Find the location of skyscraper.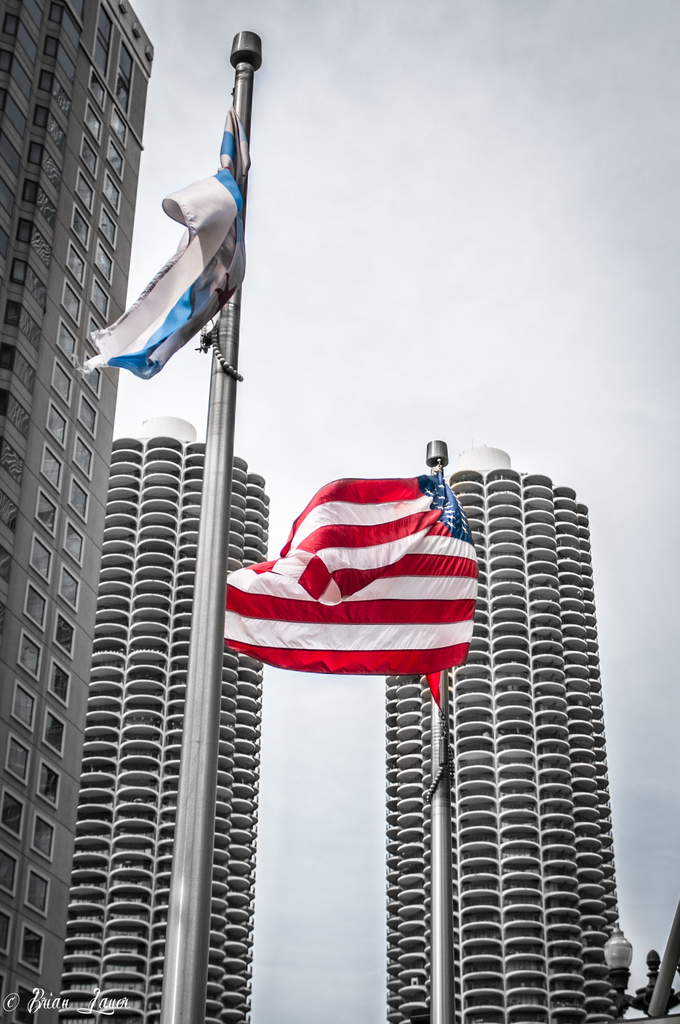
Location: l=384, t=440, r=627, b=1022.
